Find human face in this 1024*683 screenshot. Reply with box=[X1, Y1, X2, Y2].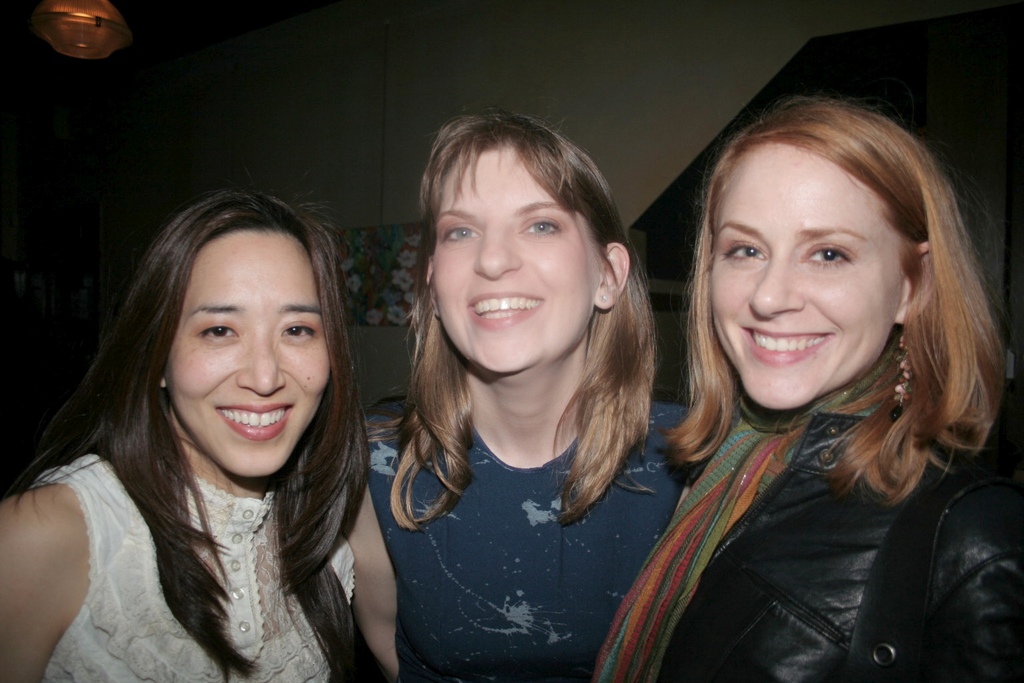
box=[162, 233, 329, 476].
